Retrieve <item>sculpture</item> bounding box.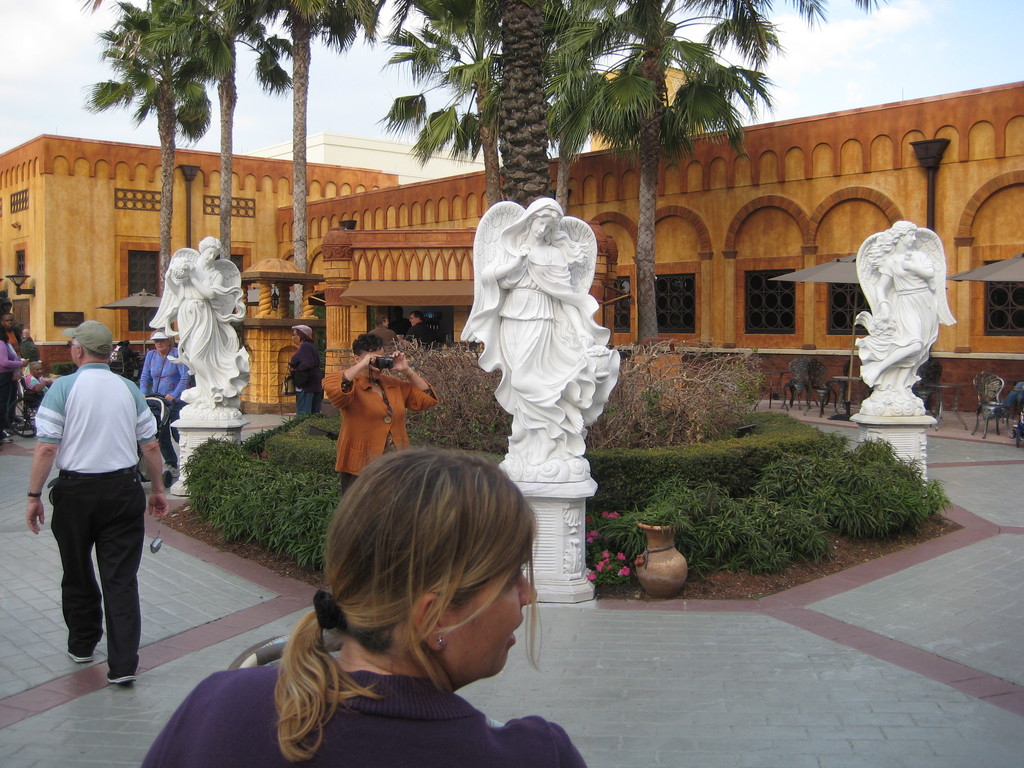
Bounding box: locate(452, 193, 625, 600).
